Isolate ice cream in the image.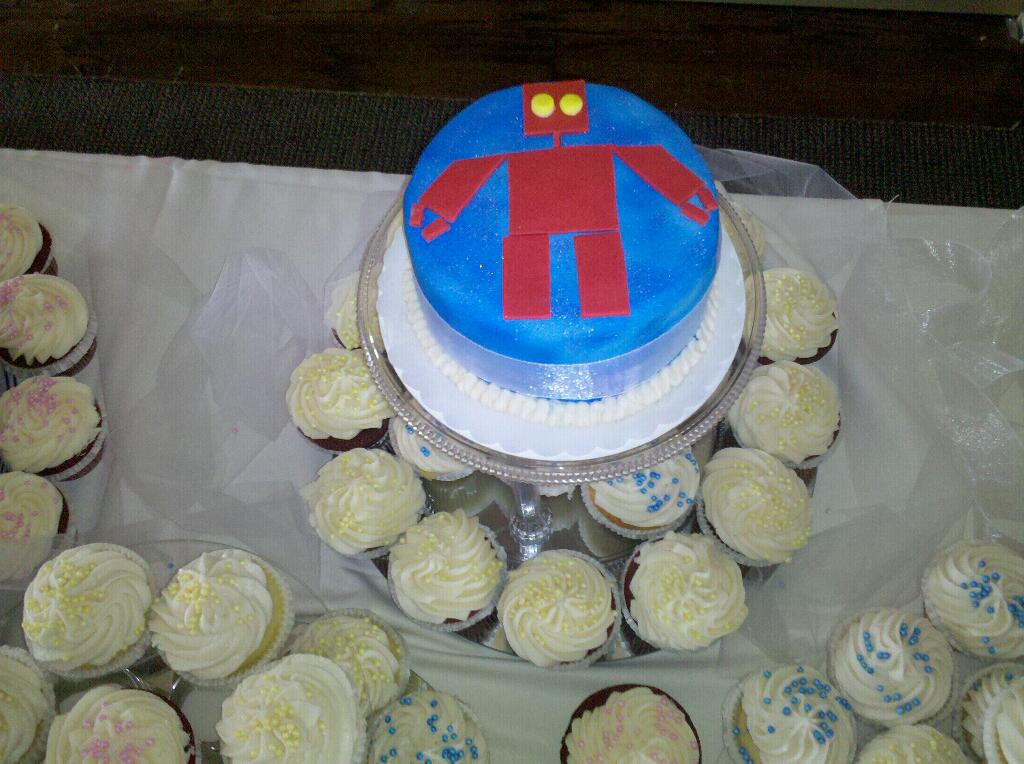
Isolated region: (0,466,65,587).
